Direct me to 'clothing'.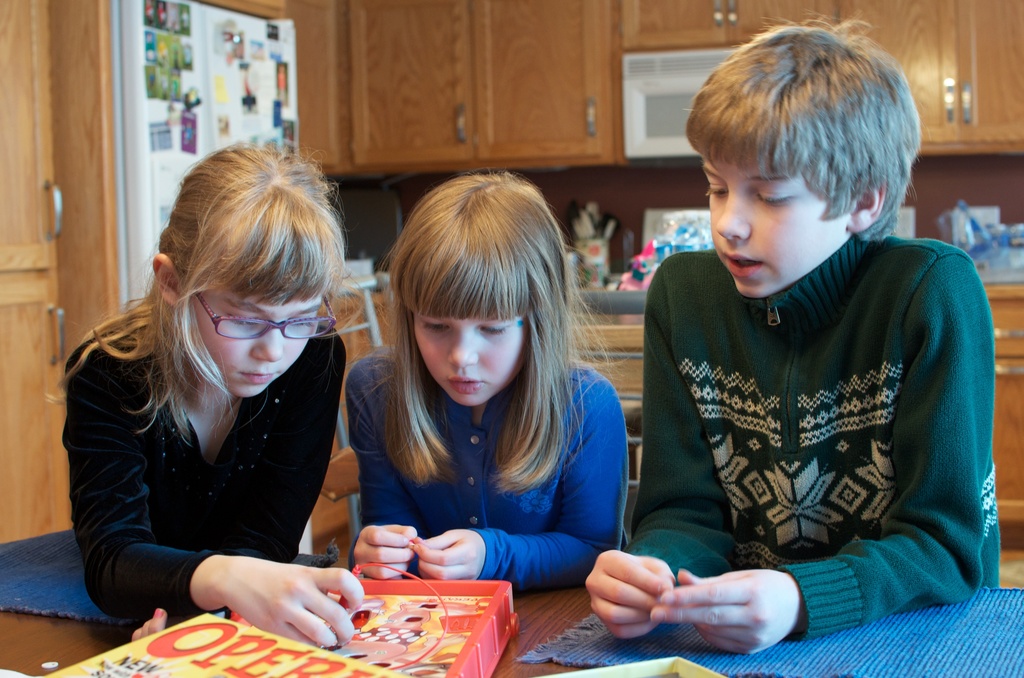
Direction: 340, 346, 628, 592.
